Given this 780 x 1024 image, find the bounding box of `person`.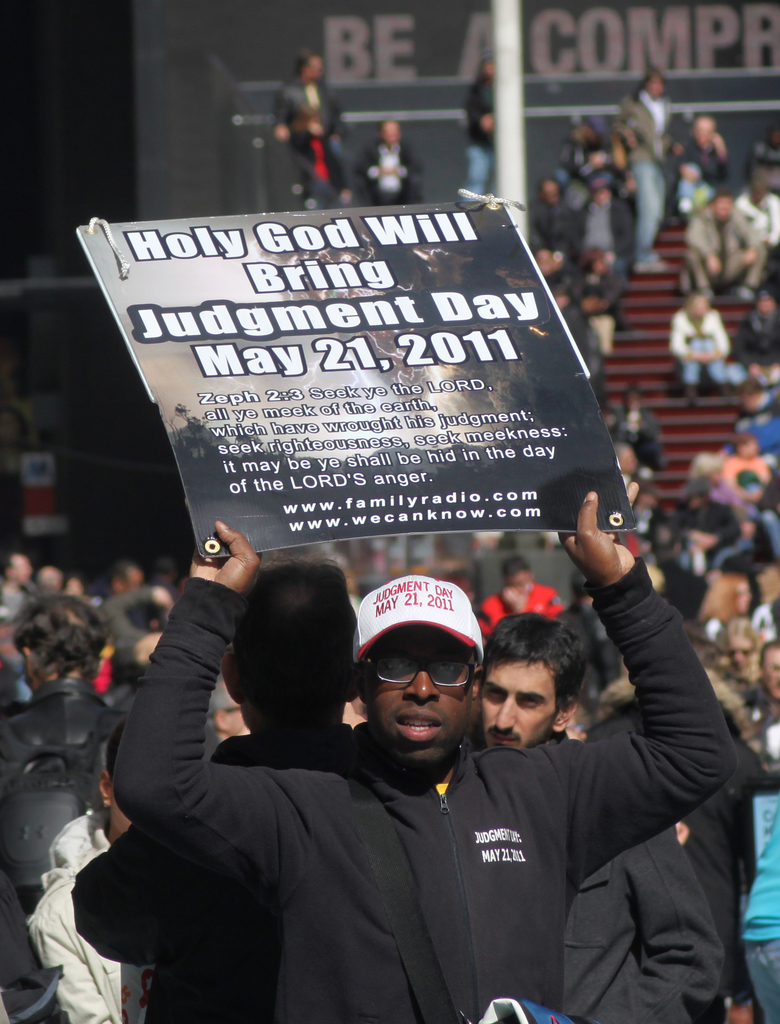
456/606/720/1023.
